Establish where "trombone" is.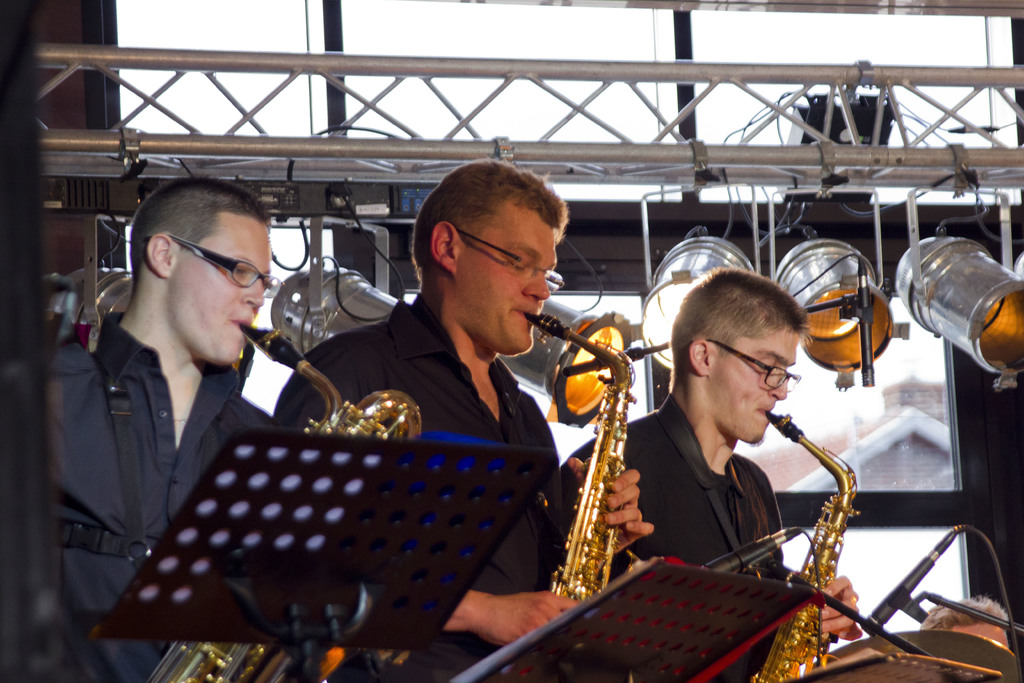
Established at (753,403,859,682).
